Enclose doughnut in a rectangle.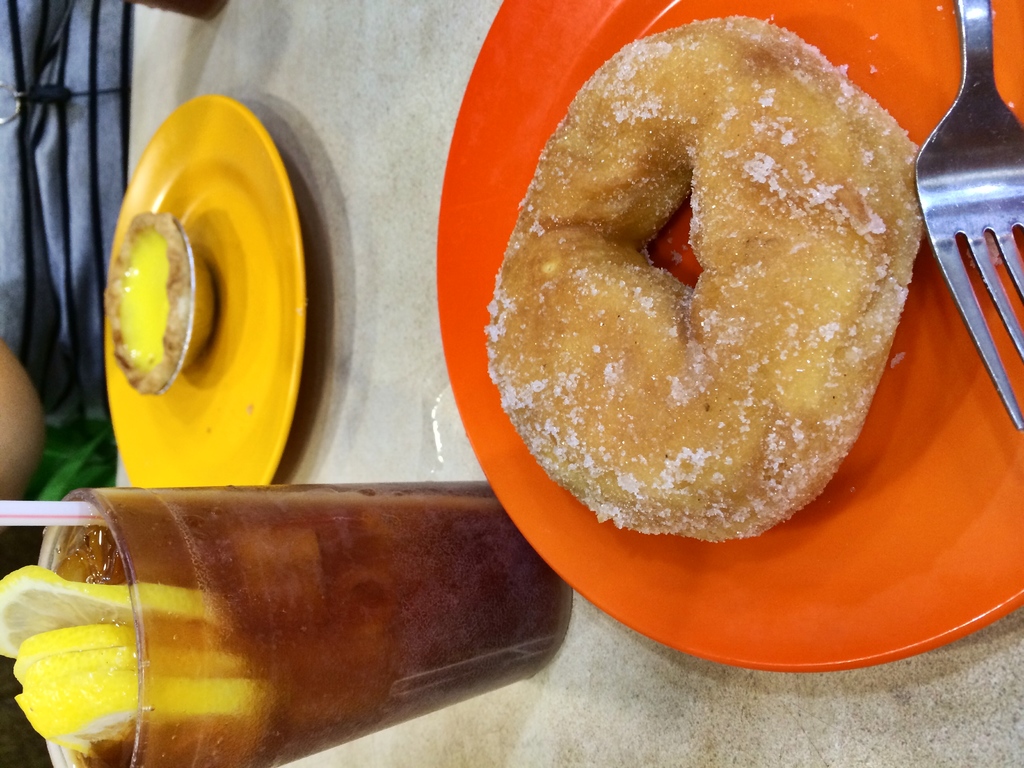
[x1=488, y1=13, x2=924, y2=542].
